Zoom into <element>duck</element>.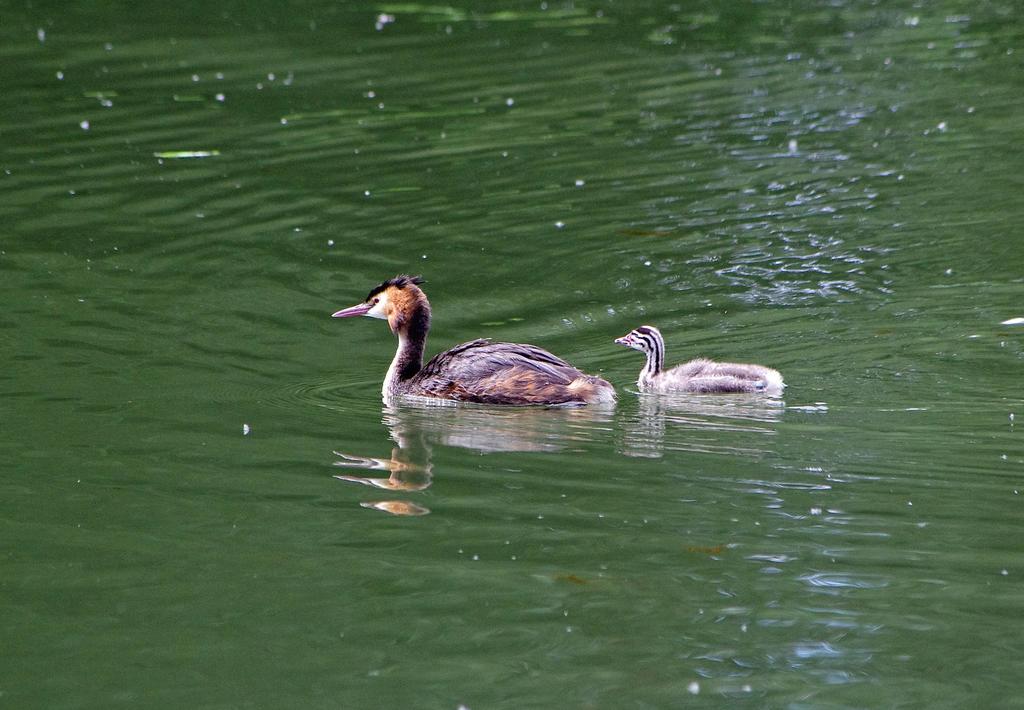
Zoom target: (319, 271, 625, 421).
